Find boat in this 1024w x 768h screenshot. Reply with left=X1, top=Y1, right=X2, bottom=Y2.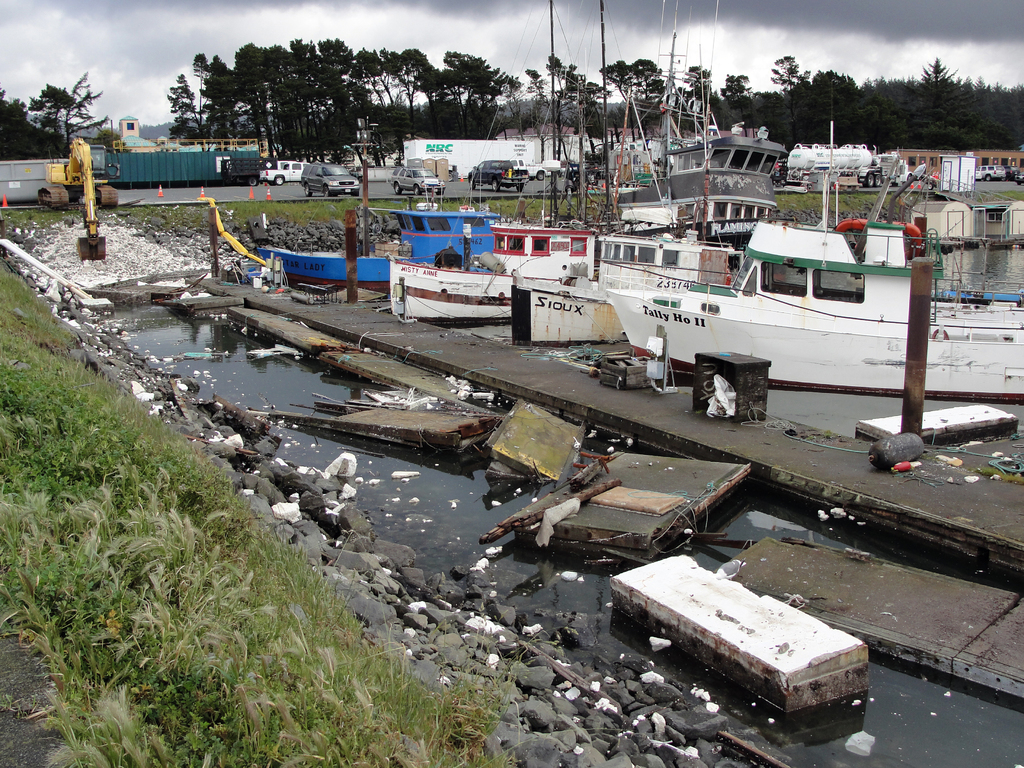
left=493, top=223, right=612, bottom=273.
